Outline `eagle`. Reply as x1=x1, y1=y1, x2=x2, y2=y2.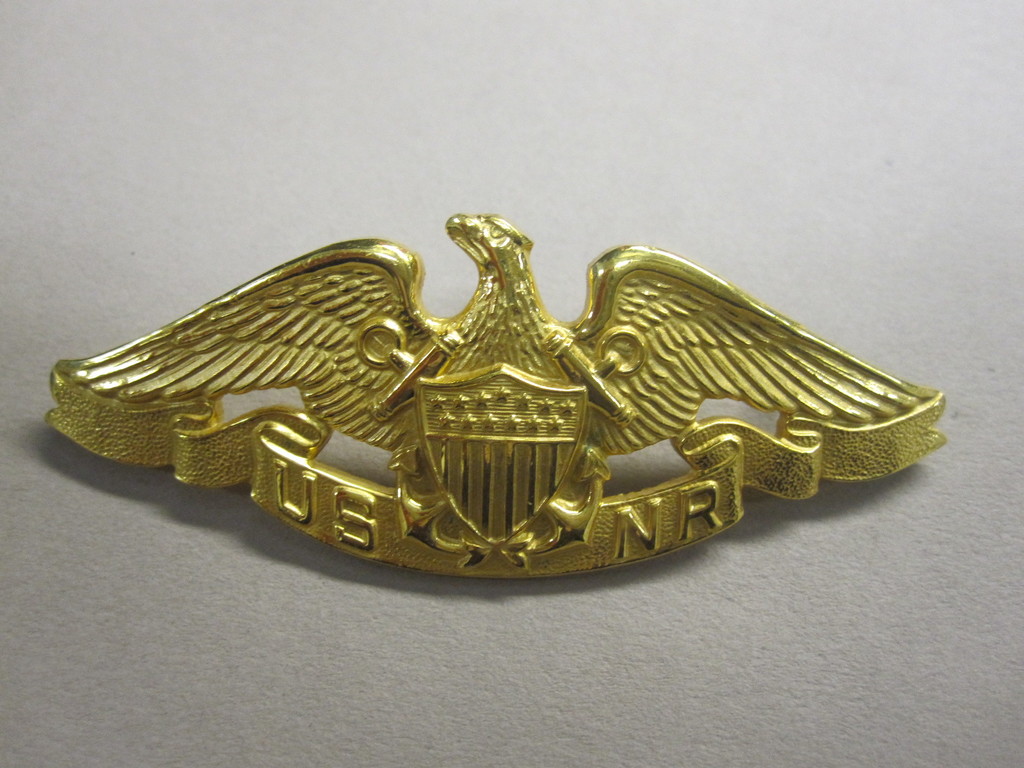
x1=40, y1=211, x2=956, y2=581.
